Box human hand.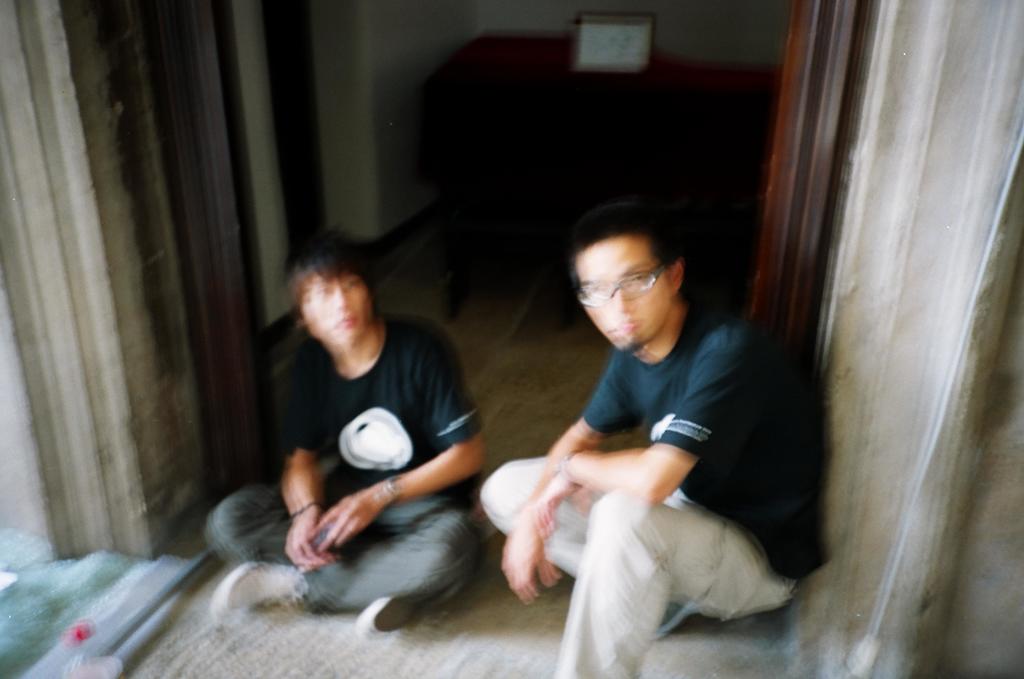
bbox=(528, 468, 597, 543).
